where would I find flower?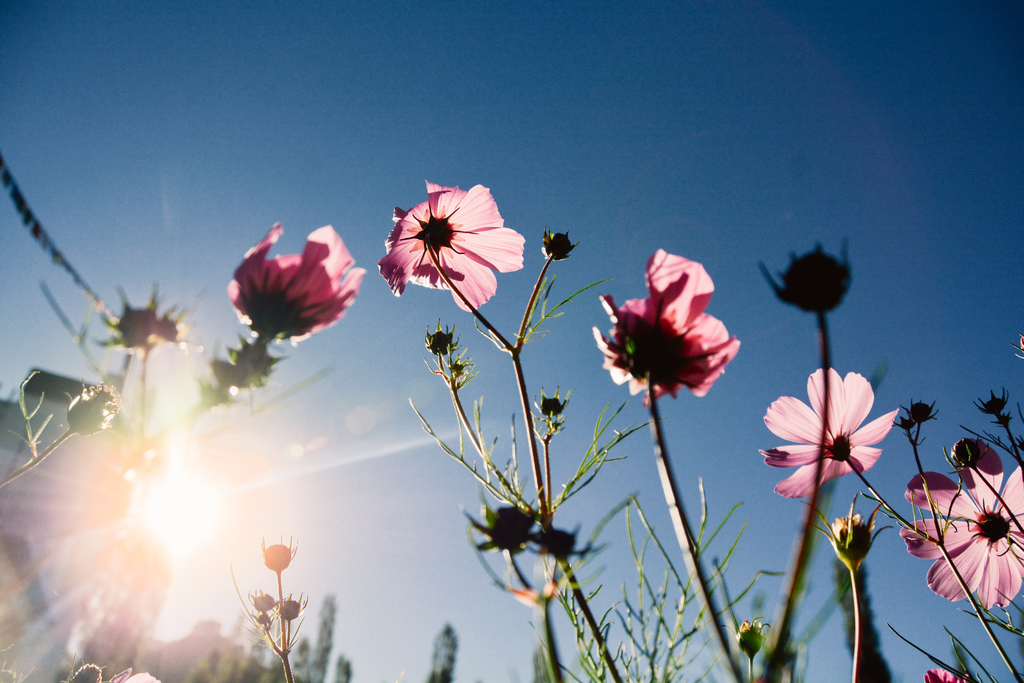
At (901, 437, 1023, 609).
